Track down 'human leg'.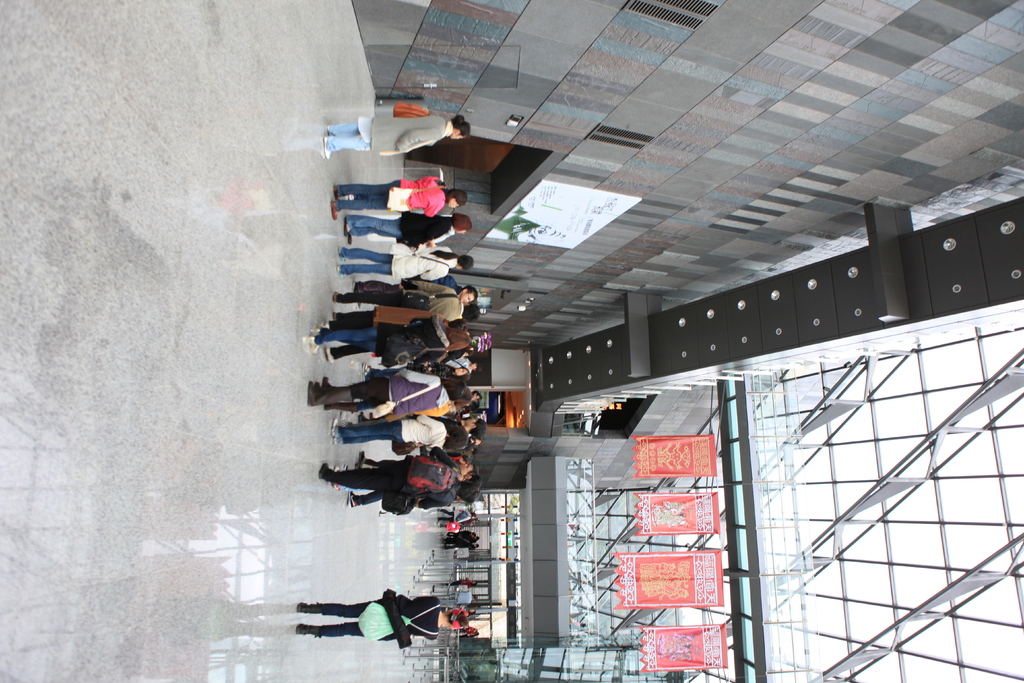
Tracked to 340,265,388,268.
